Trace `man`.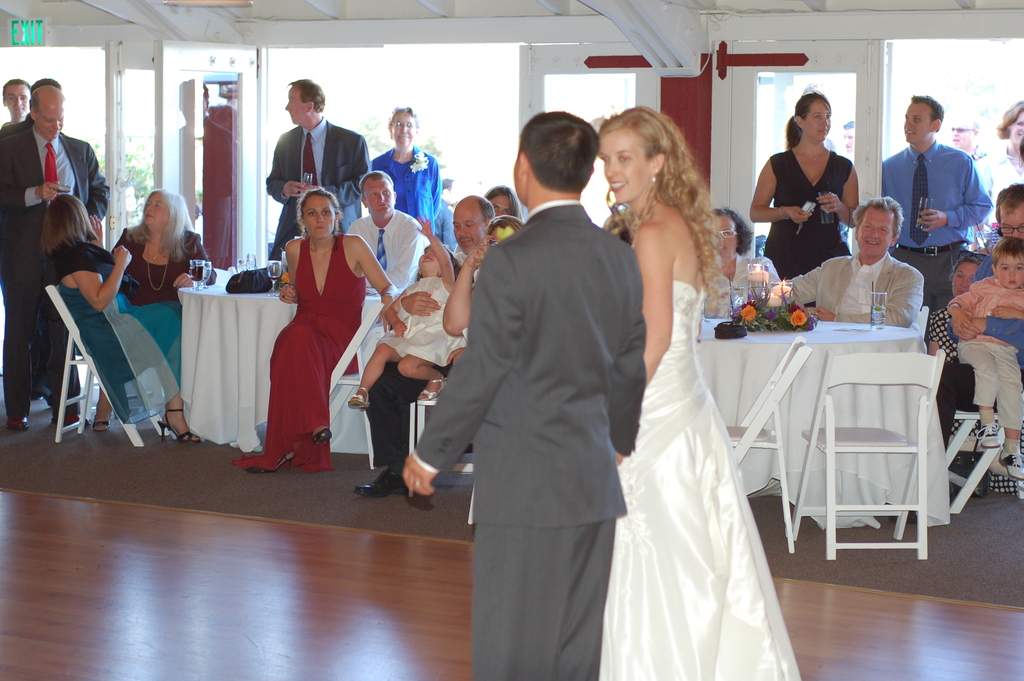
Traced to {"left": 0, "top": 87, "right": 111, "bottom": 435}.
